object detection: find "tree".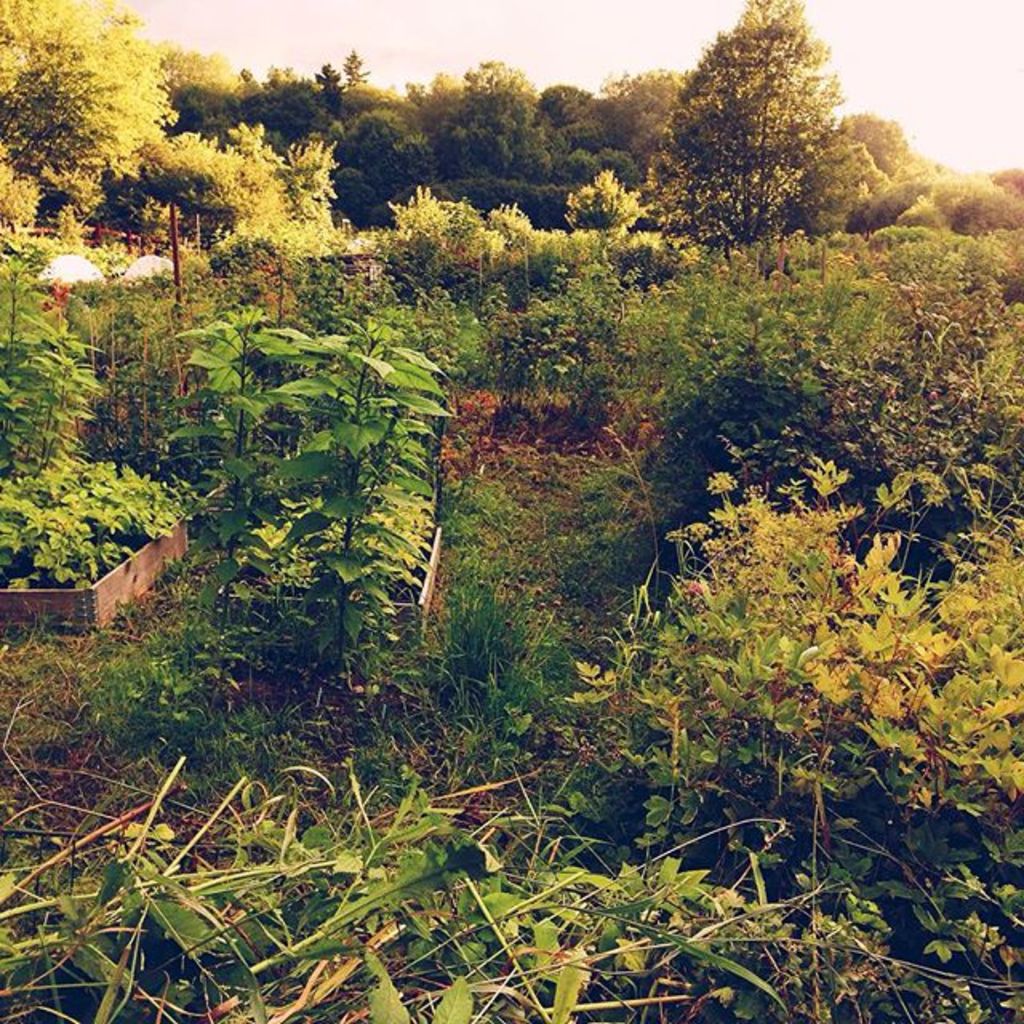
detection(898, 189, 947, 243).
